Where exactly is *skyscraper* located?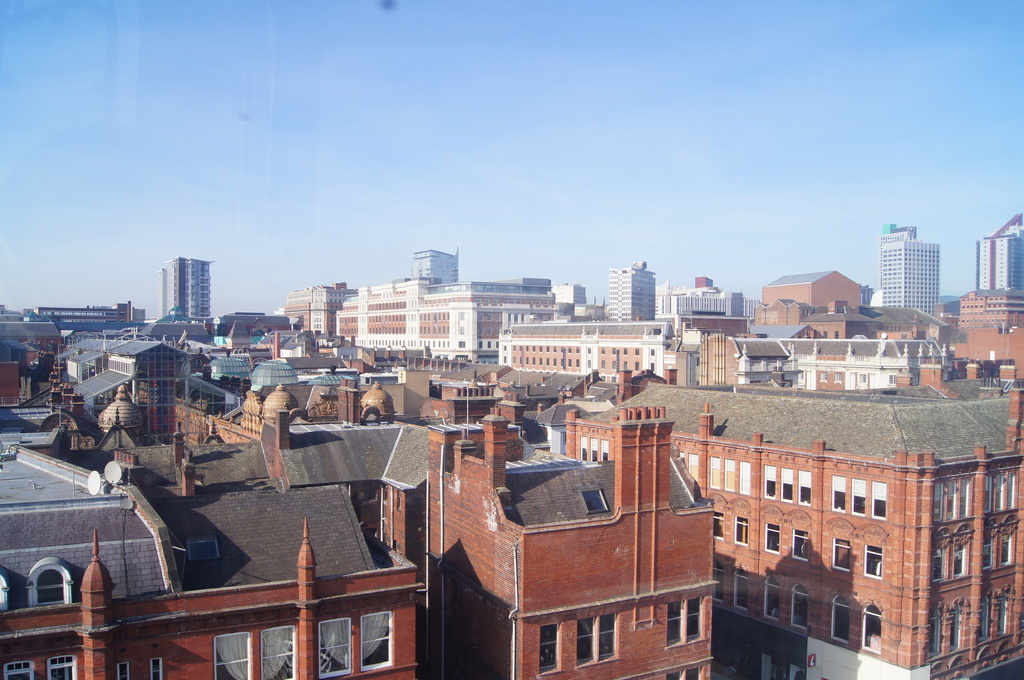
Its bounding box is bbox(157, 250, 224, 320).
